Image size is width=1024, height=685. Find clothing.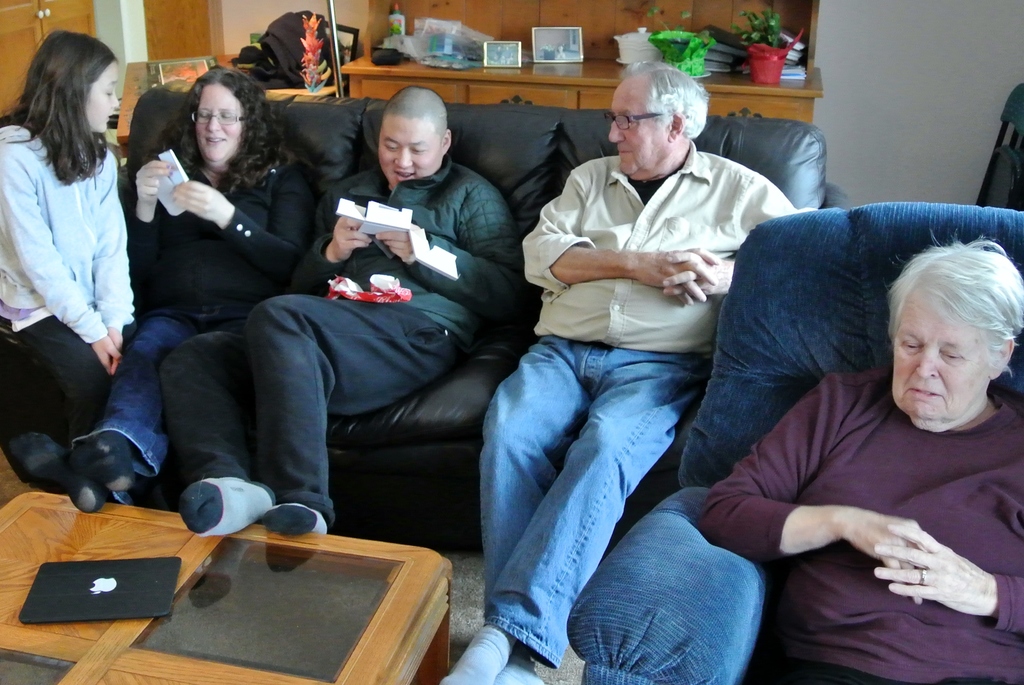
rect(6, 90, 140, 423).
